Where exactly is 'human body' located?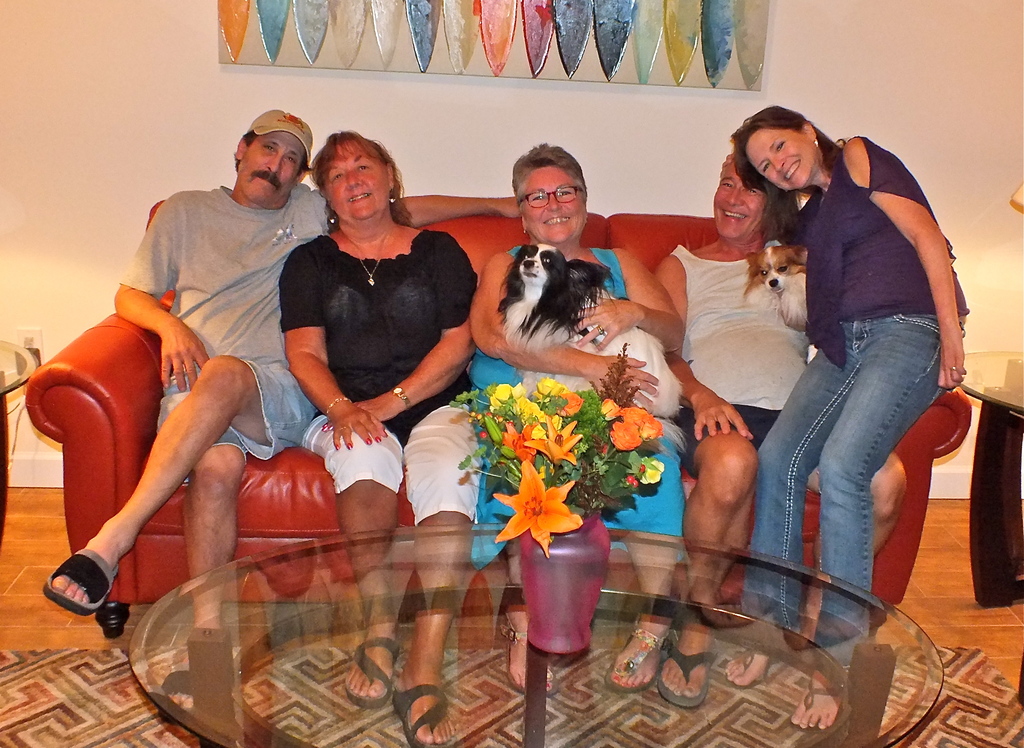
Its bounding box is x1=472, y1=140, x2=691, y2=691.
